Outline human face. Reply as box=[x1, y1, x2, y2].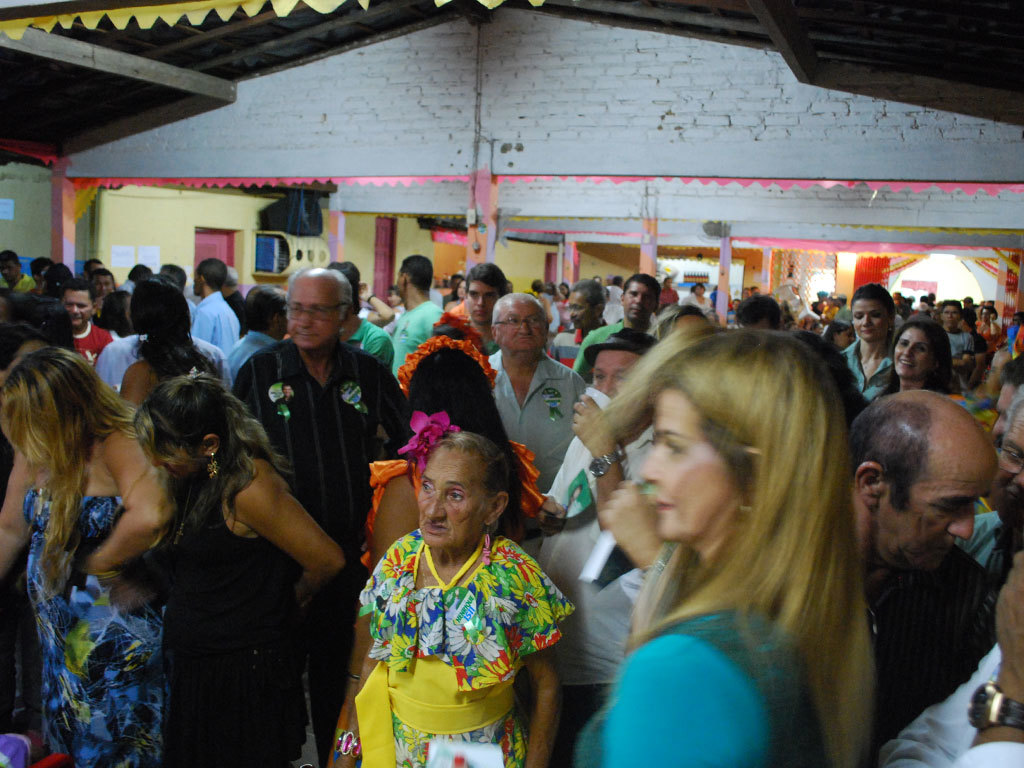
box=[460, 279, 498, 326].
